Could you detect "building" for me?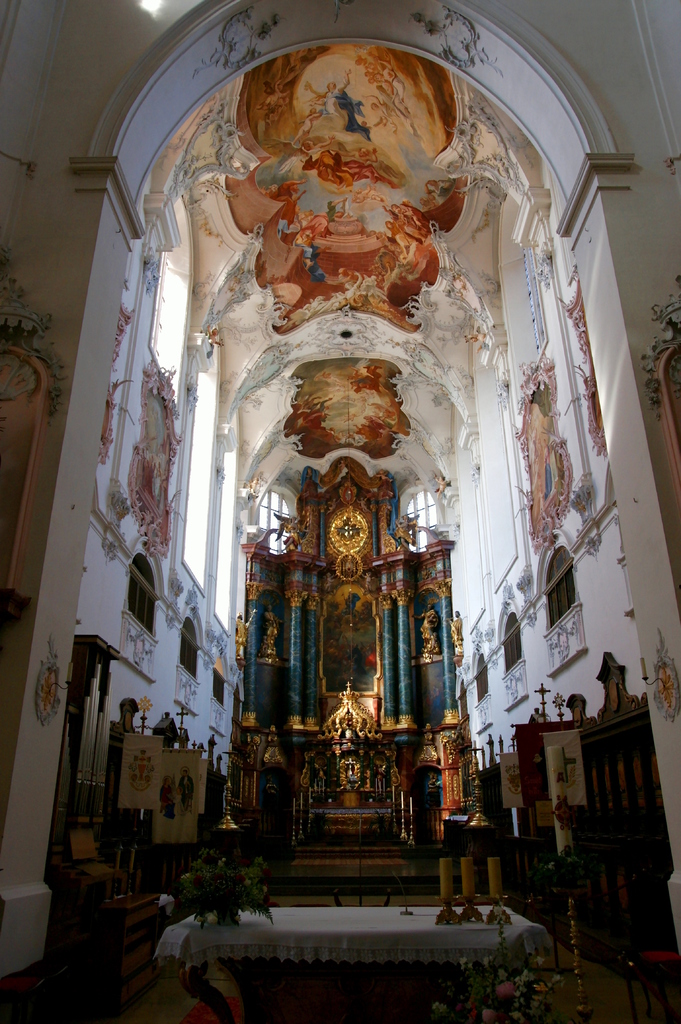
Detection result: l=1, t=0, r=680, b=1023.
